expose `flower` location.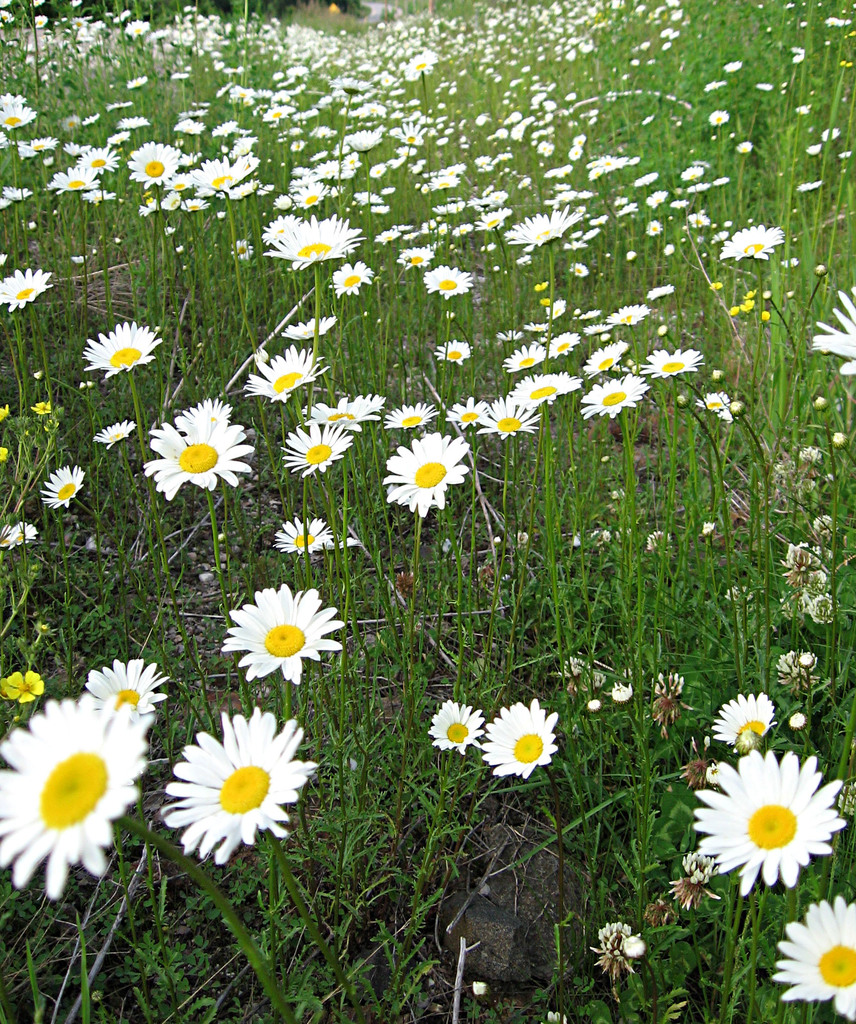
Exposed at detection(798, 445, 828, 468).
